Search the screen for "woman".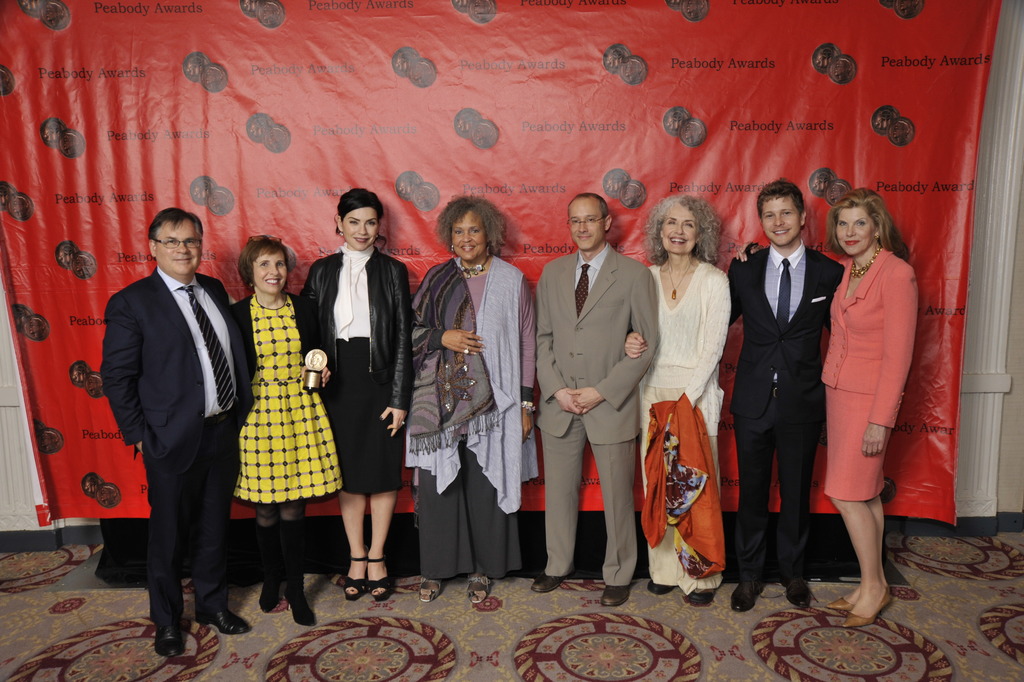
Found at 649:193:749:590.
